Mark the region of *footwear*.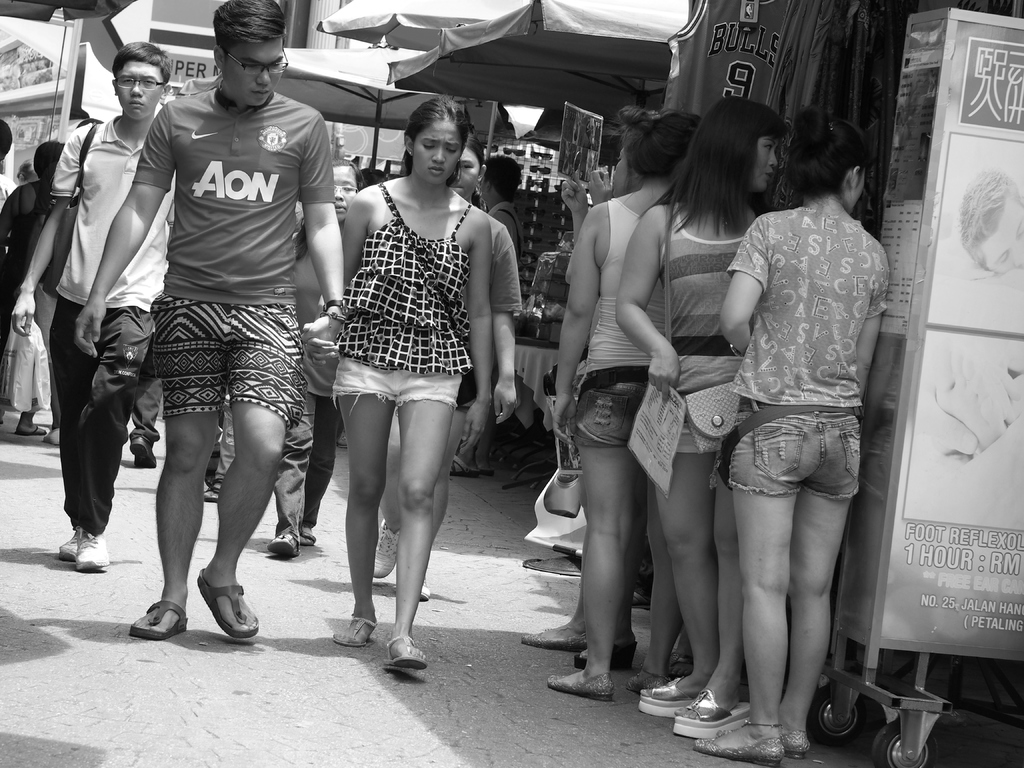
Region: bbox=(636, 675, 698, 719).
